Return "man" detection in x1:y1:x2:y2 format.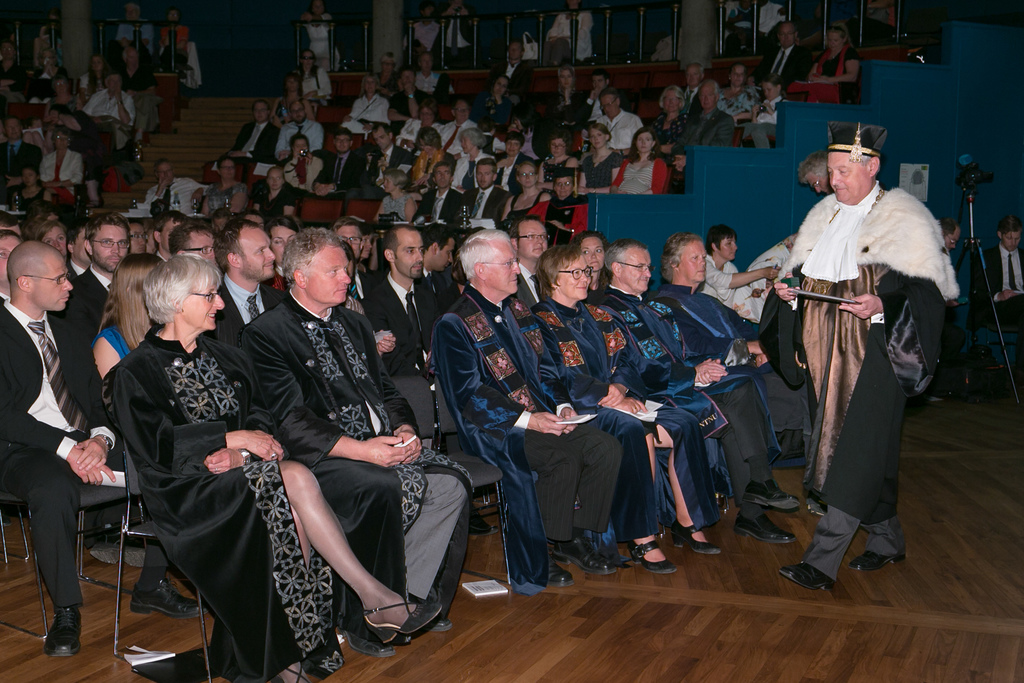
0:115:41:201.
